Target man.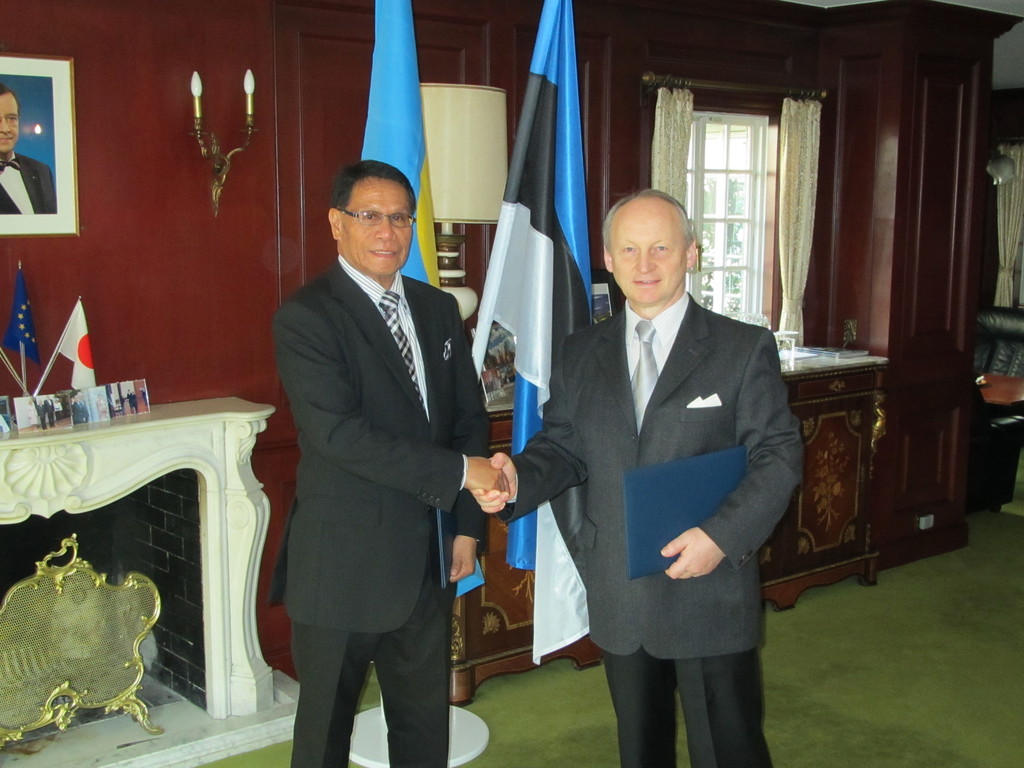
Target region: {"x1": 508, "y1": 164, "x2": 801, "y2": 758}.
